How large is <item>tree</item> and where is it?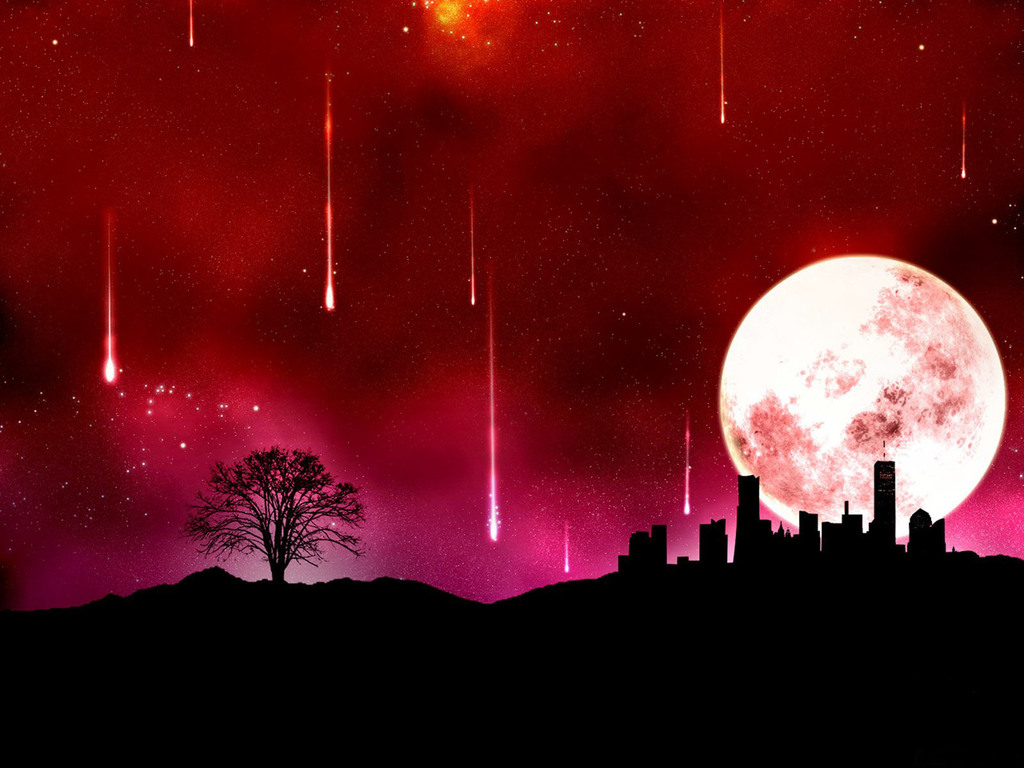
Bounding box: bbox=[176, 445, 372, 593].
